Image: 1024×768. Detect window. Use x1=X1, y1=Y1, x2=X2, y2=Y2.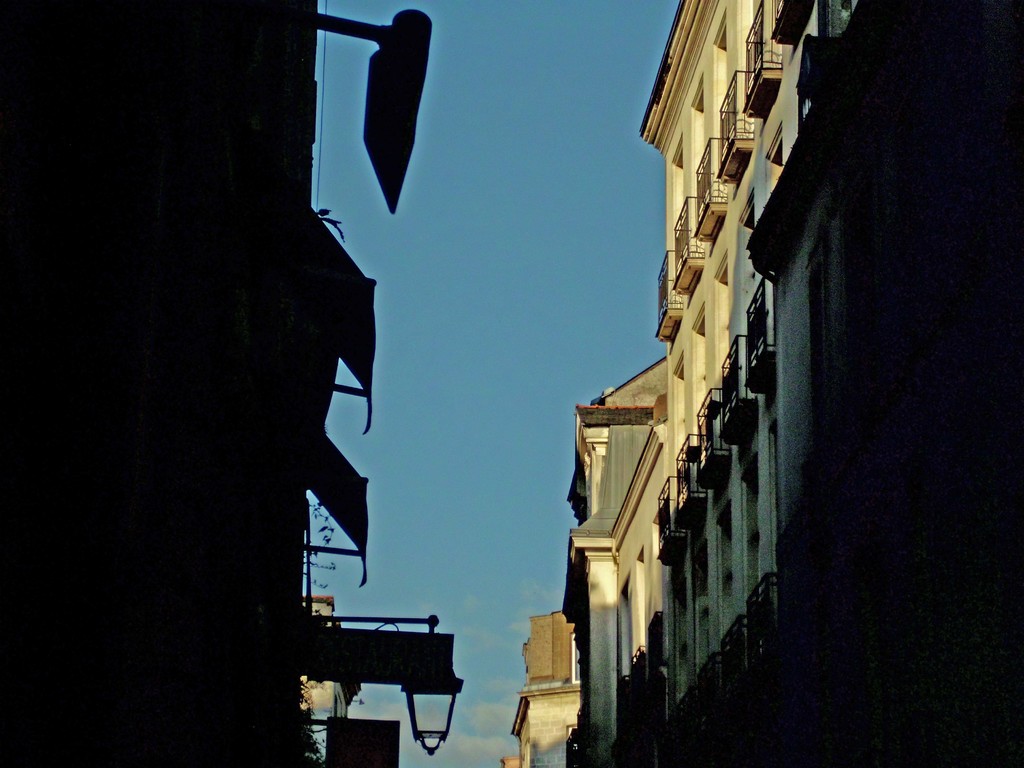
x1=559, y1=565, x2=585, y2=657.
